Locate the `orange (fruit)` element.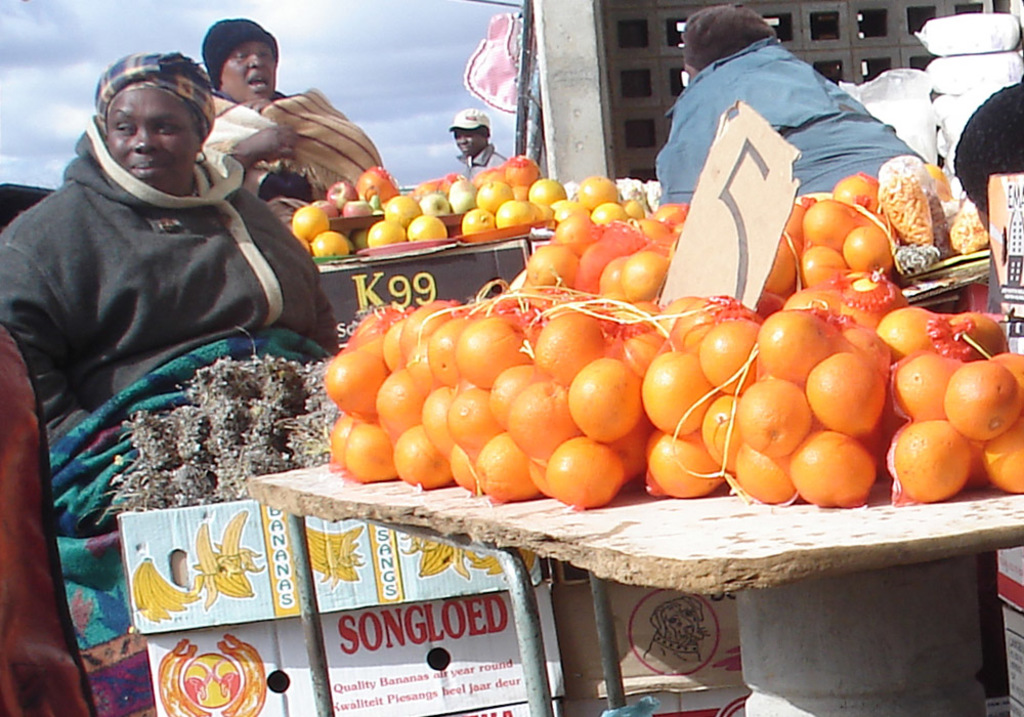
Element bbox: BBox(424, 189, 458, 212).
